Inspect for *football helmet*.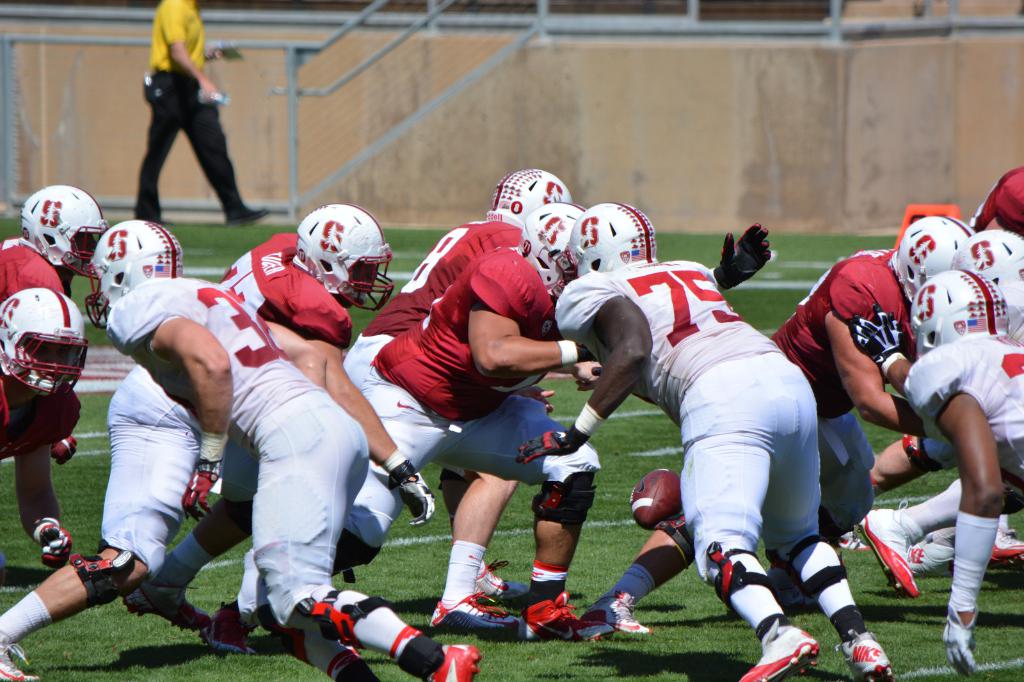
Inspection: x1=952, y1=230, x2=1023, y2=295.
